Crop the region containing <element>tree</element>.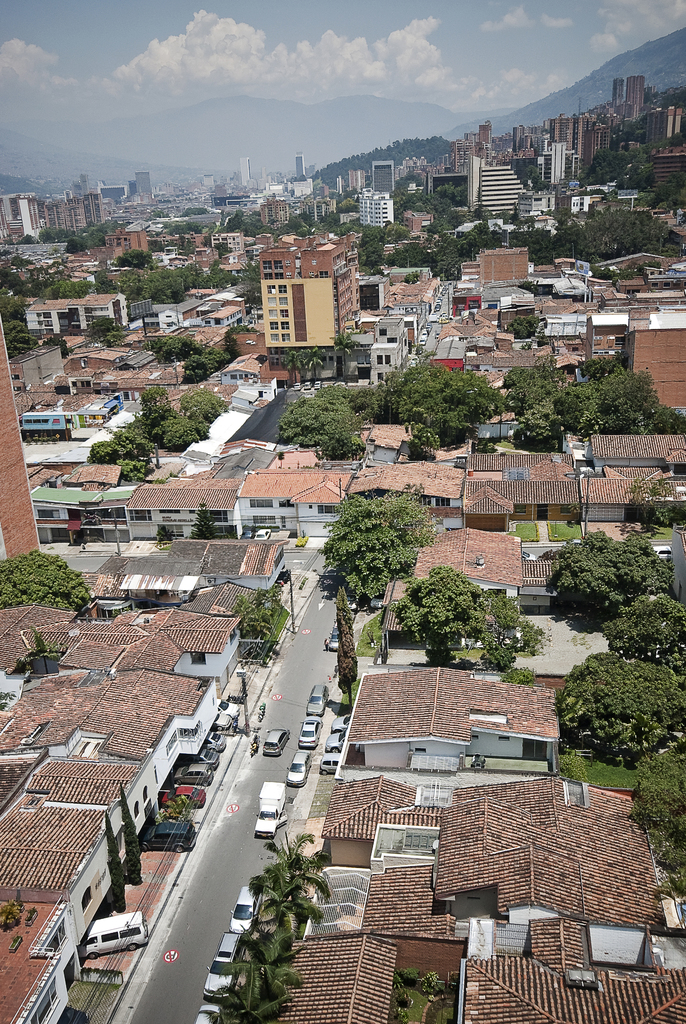
Crop region: box(648, 401, 685, 434).
